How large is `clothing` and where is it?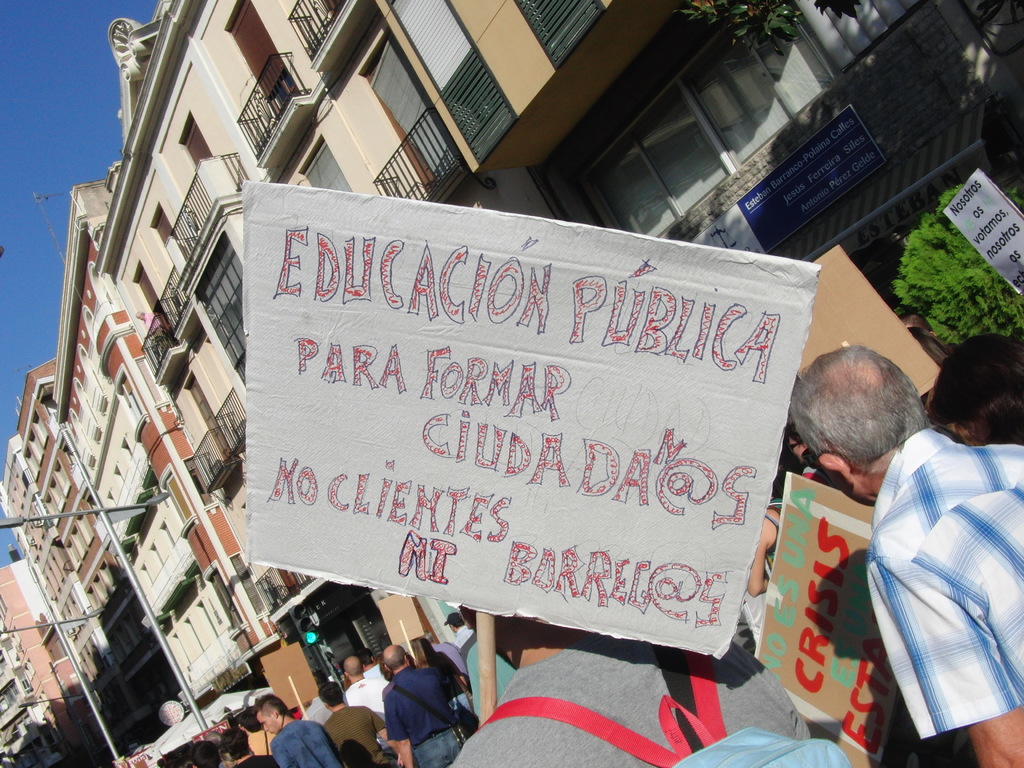
Bounding box: locate(818, 412, 1023, 763).
